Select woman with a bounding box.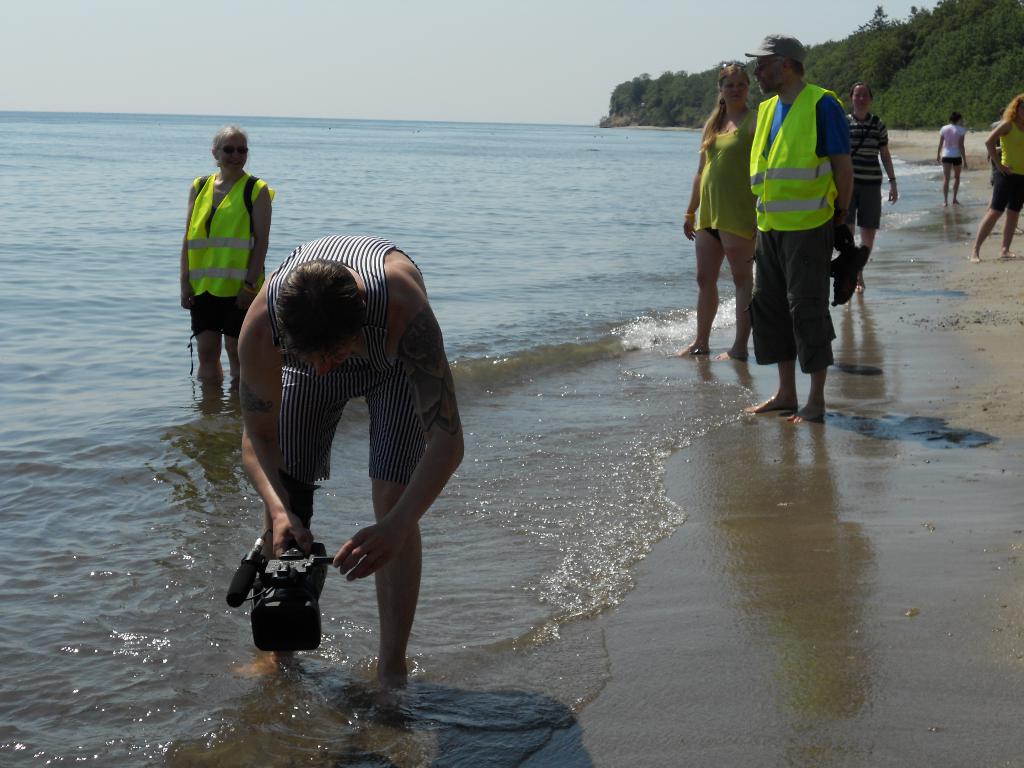
[left=845, top=83, right=899, bottom=294].
